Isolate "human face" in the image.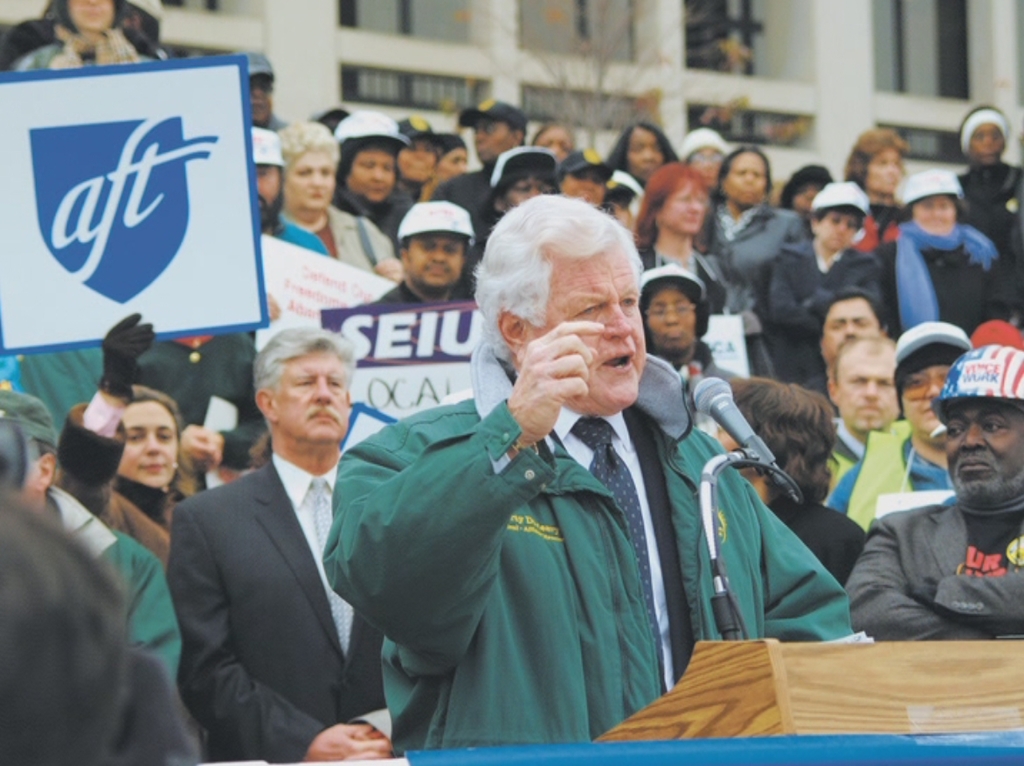
Isolated region: Rect(792, 185, 820, 214).
